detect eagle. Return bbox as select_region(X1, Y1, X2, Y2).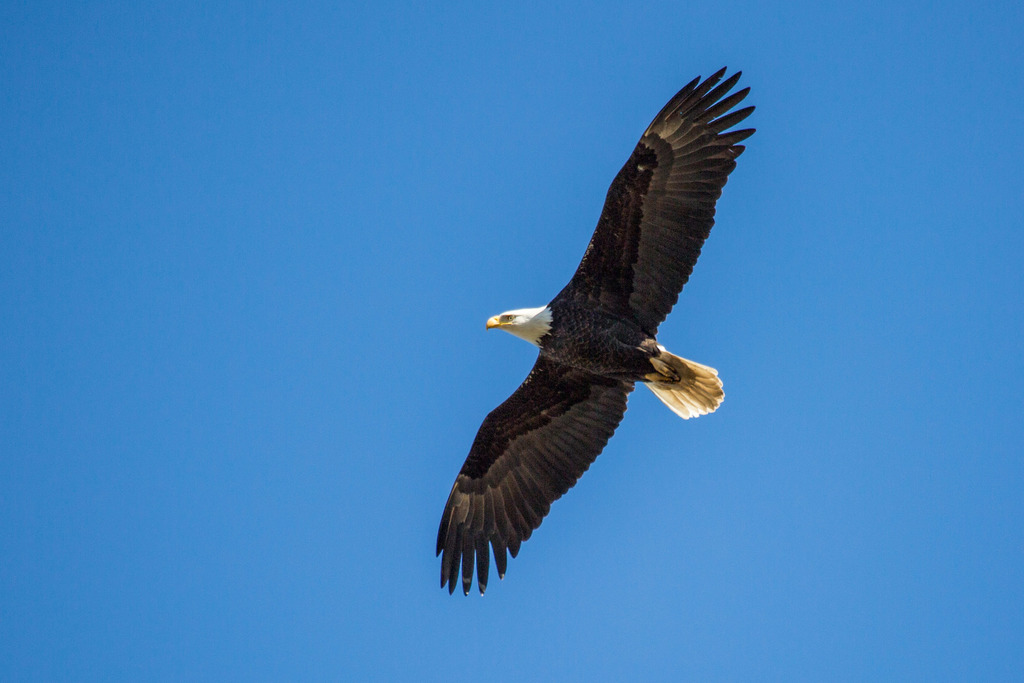
select_region(435, 63, 755, 605).
